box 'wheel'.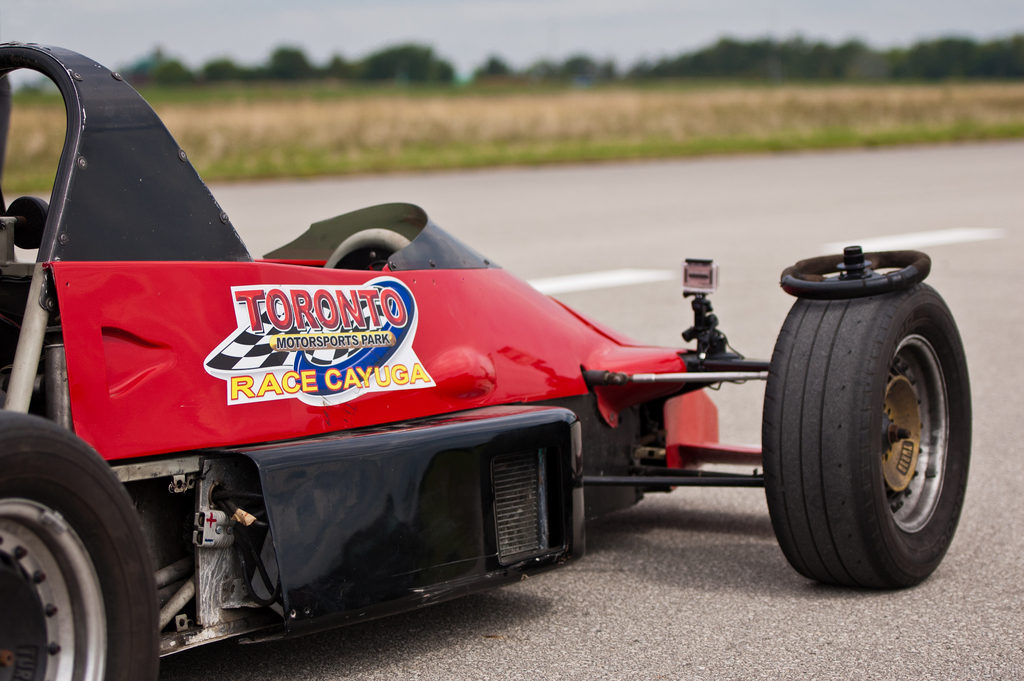
BBox(12, 443, 147, 673).
